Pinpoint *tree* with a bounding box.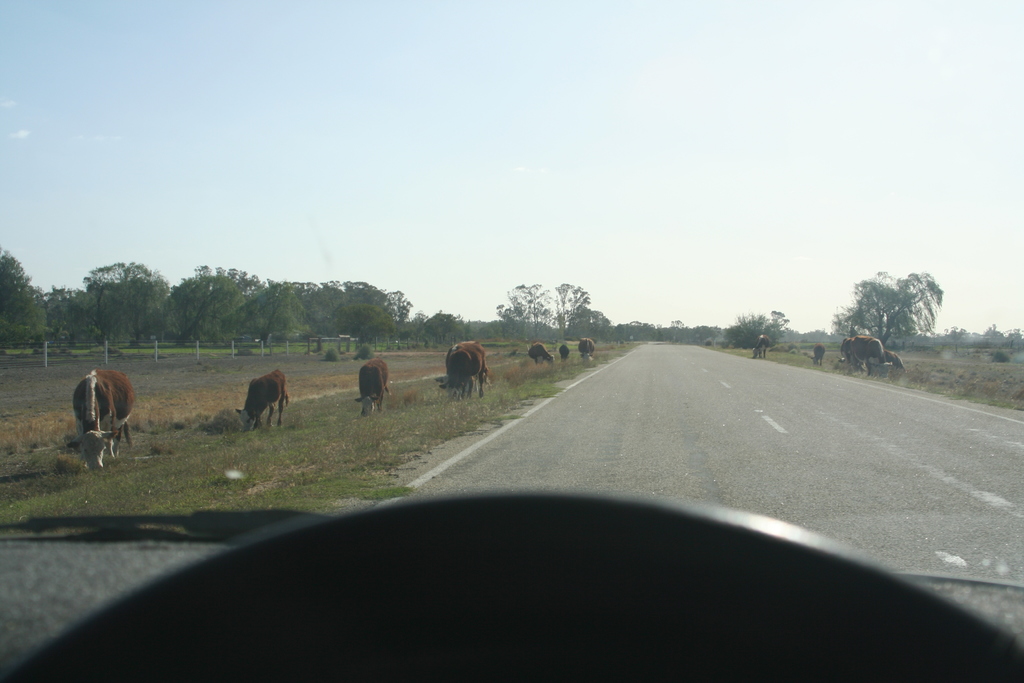
bbox=[494, 280, 550, 343].
